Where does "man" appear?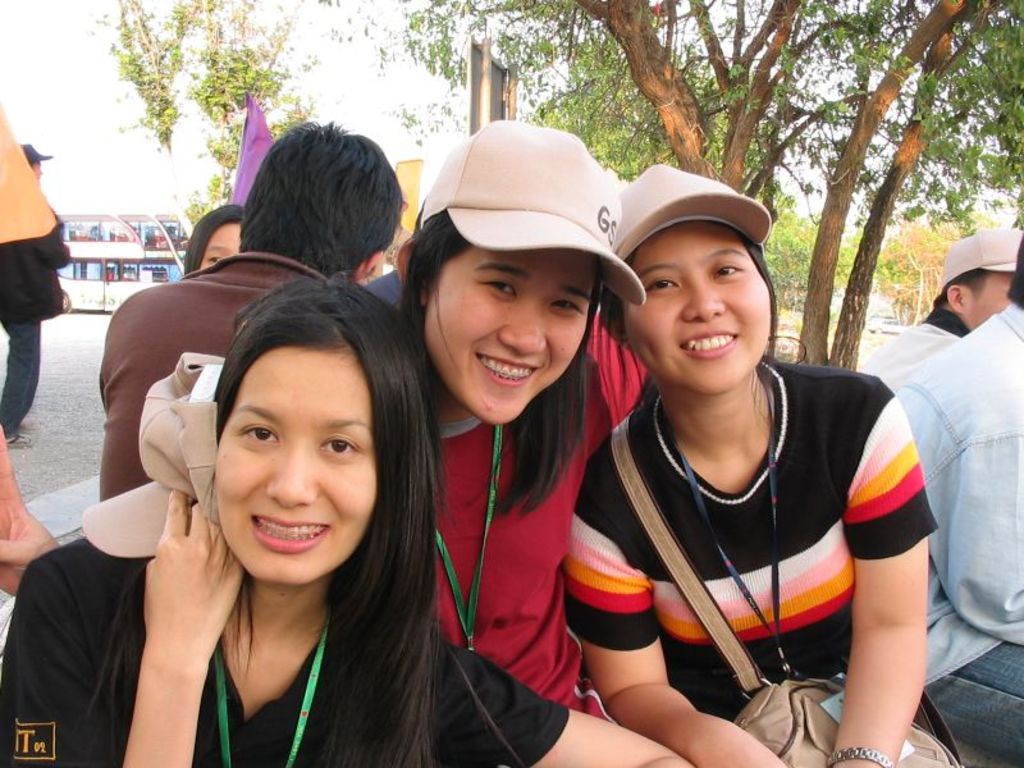
Appears at locate(847, 224, 1023, 389).
